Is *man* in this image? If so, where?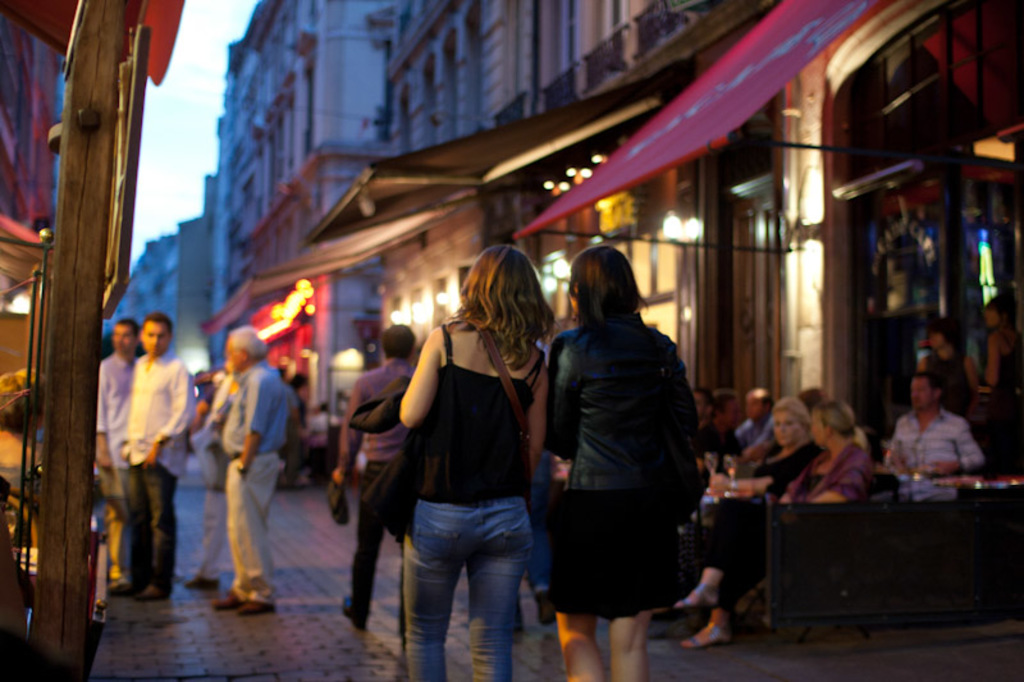
Yes, at x1=338 y1=324 x2=422 y2=637.
